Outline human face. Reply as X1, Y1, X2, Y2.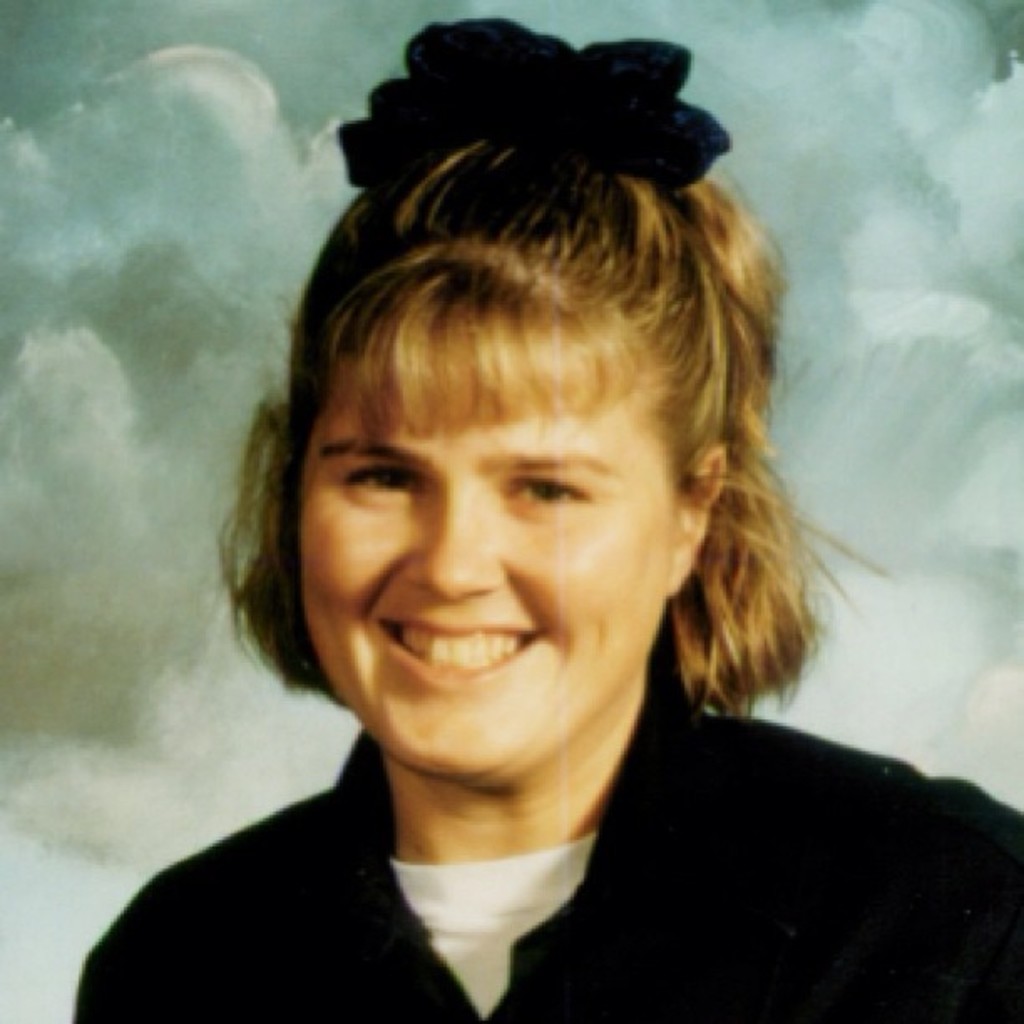
298, 281, 676, 778.
